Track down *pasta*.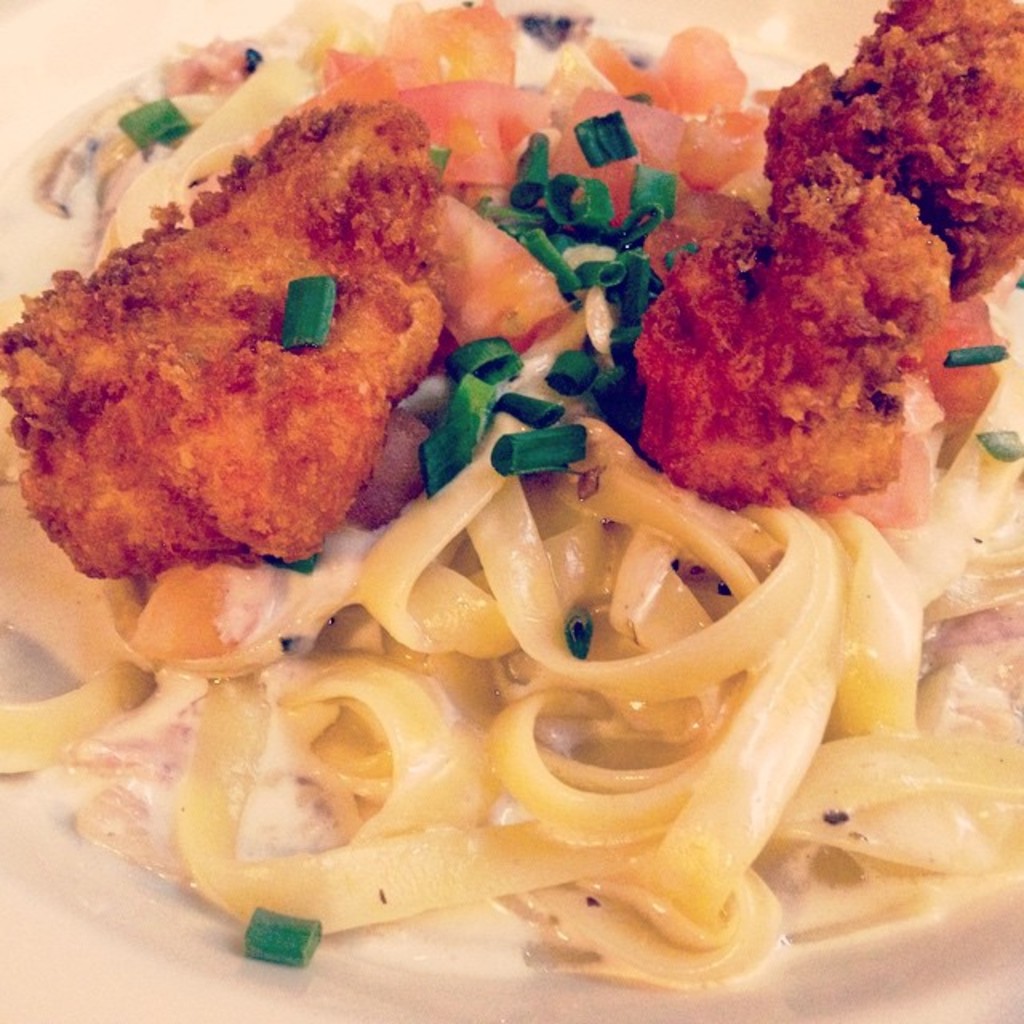
Tracked to {"left": 0, "top": 42, "right": 1023, "bottom": 990}.
